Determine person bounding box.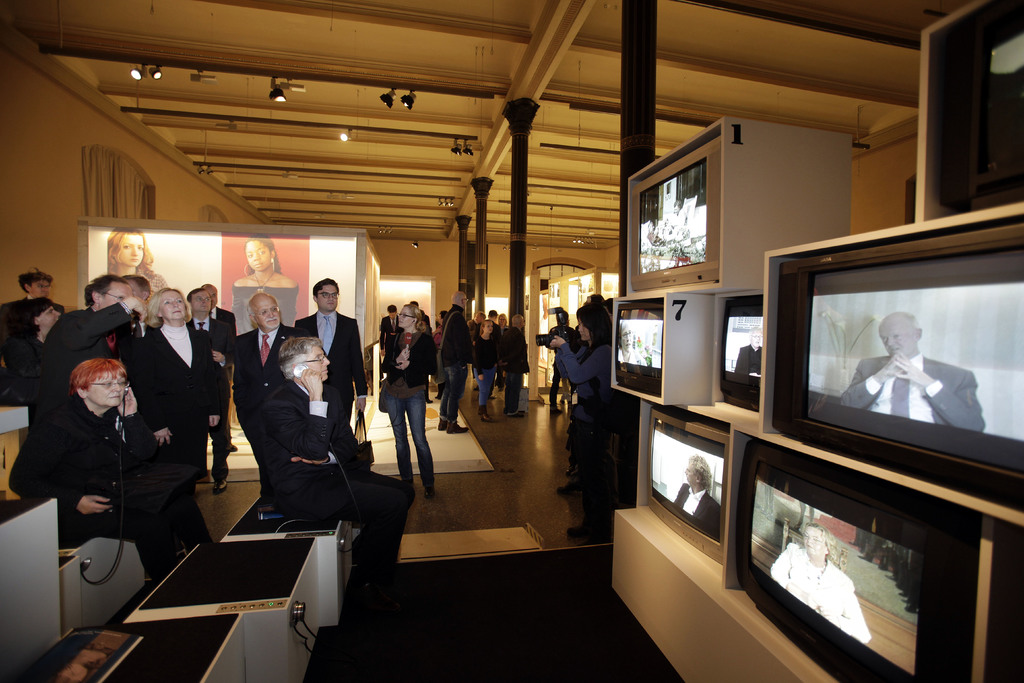
Determined: BBox(668, 197, 687, 229).
